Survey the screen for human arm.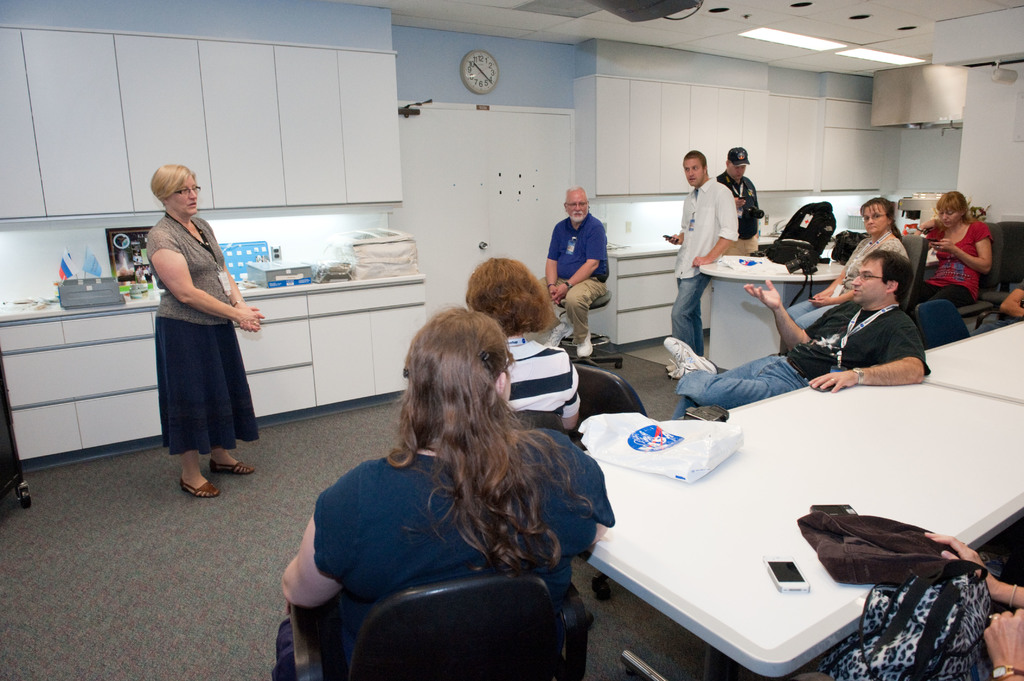
Survey found: 799,311,932,397.
